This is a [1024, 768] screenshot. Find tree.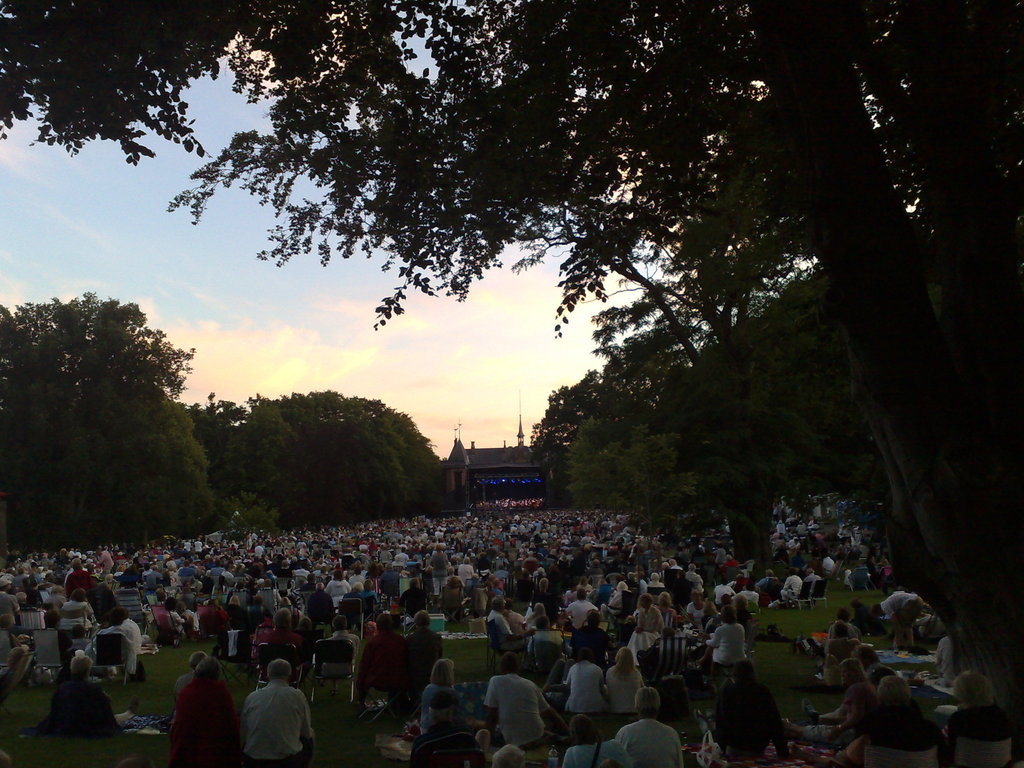
Bounding box: 0:0:1023:544.
